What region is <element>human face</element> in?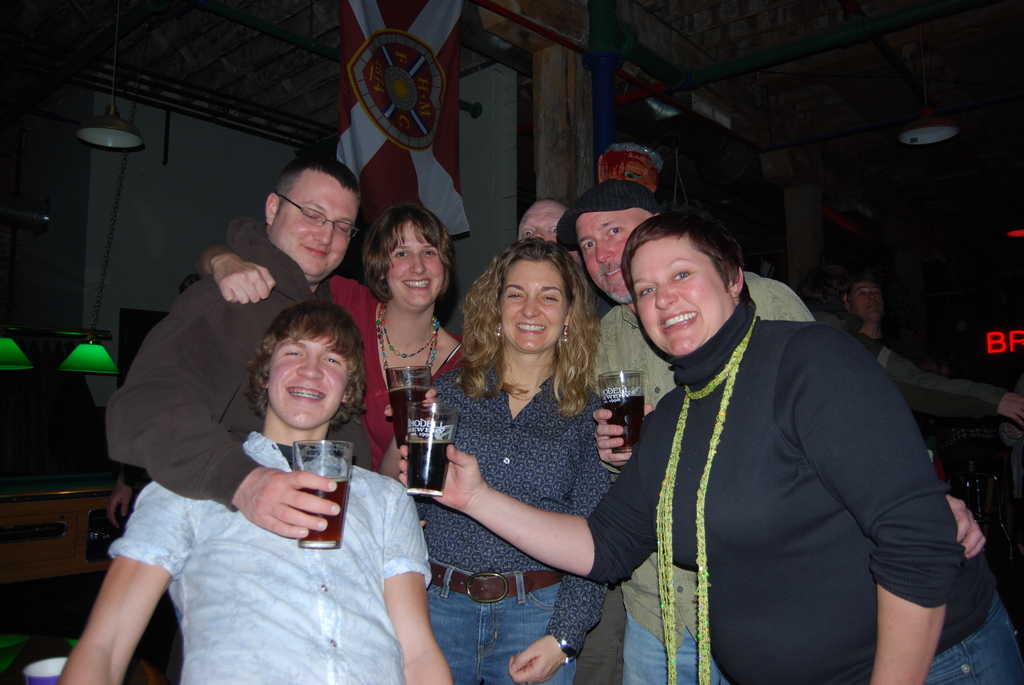
detection(630, 242, 726, 358).
